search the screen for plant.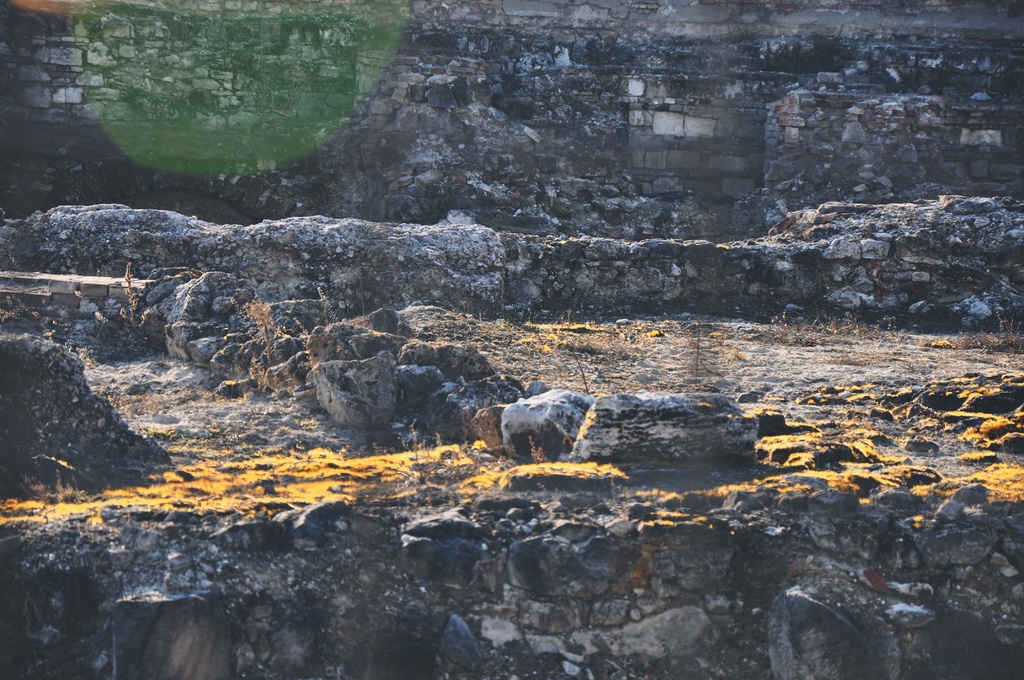
Found at region(378, 416, 476, 490).
